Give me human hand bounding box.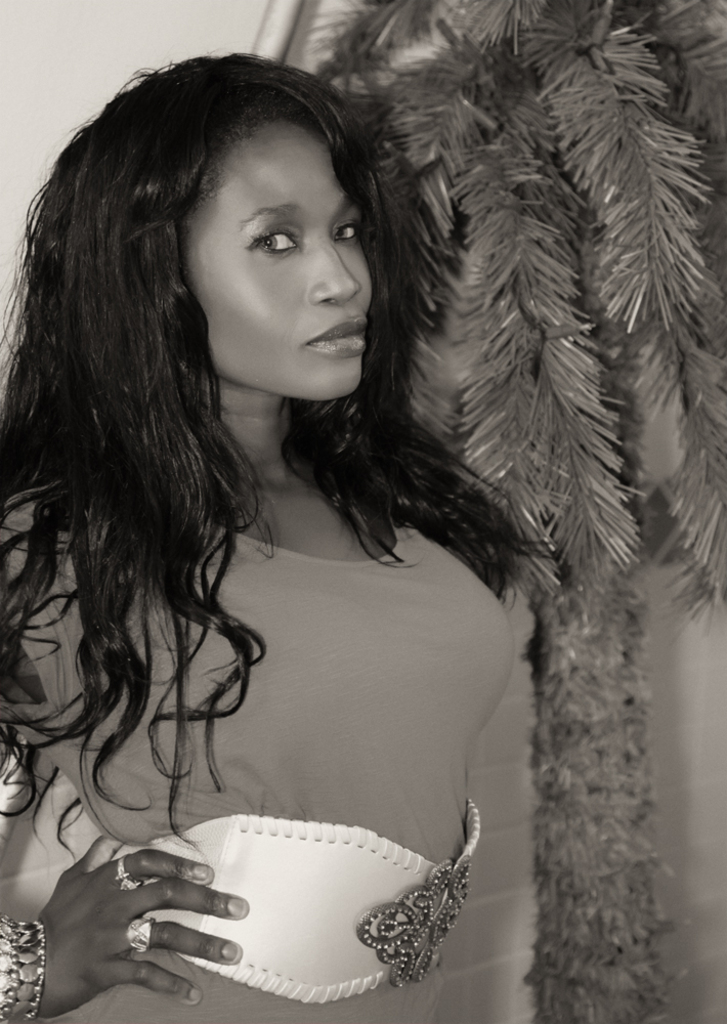
(69,834,244,973).
